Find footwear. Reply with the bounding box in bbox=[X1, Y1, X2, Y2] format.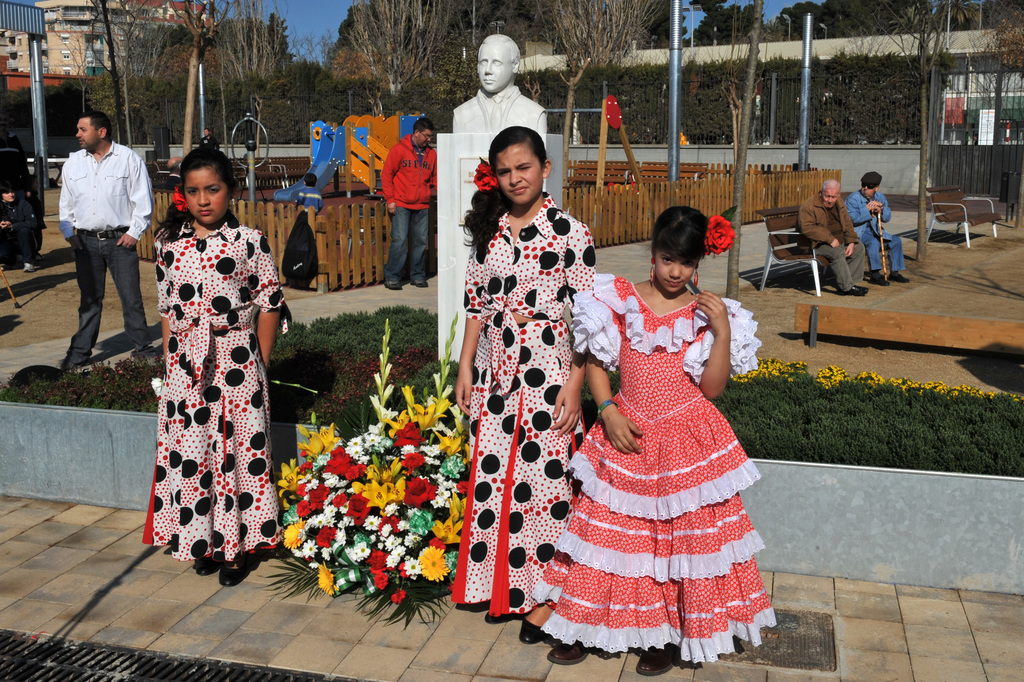
bbox=[21, 258, 36, 270].
